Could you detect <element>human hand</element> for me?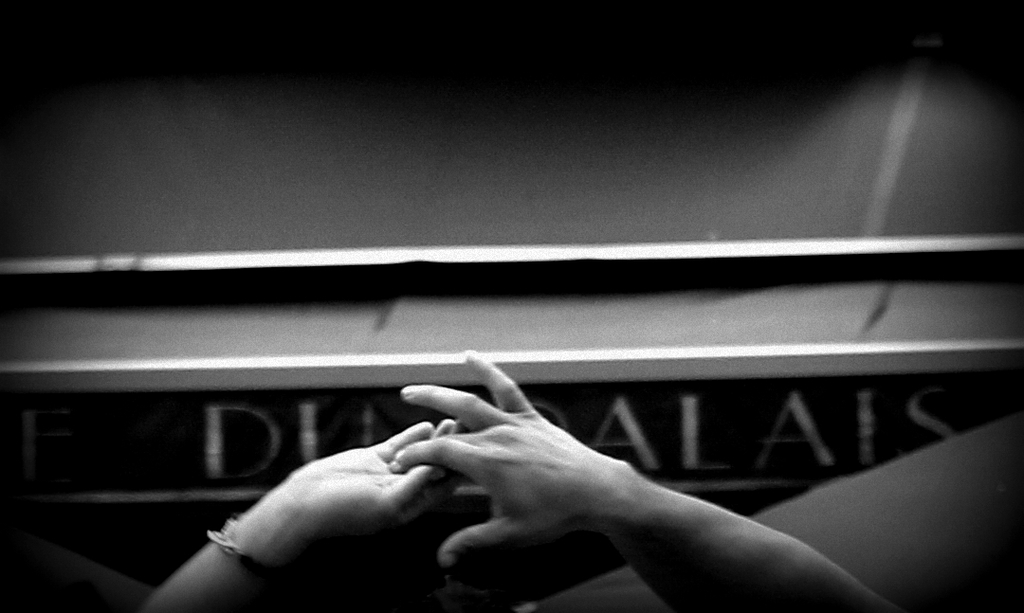
Detection result: 278, 415, 458, 545.
